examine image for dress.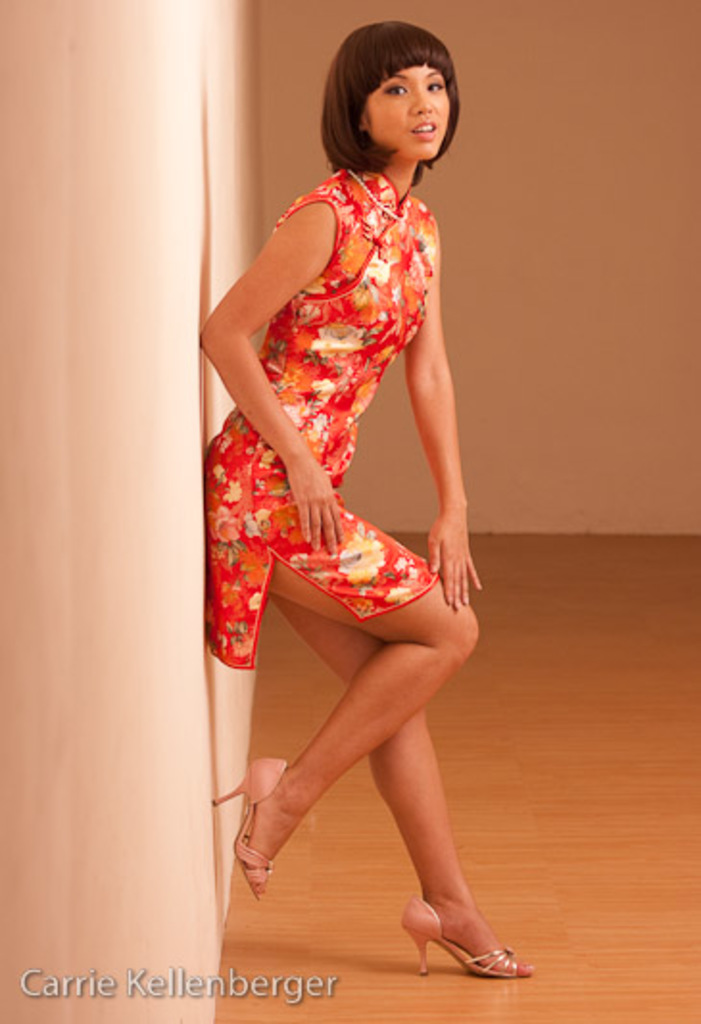
Examination result: 204:163:447:686.
